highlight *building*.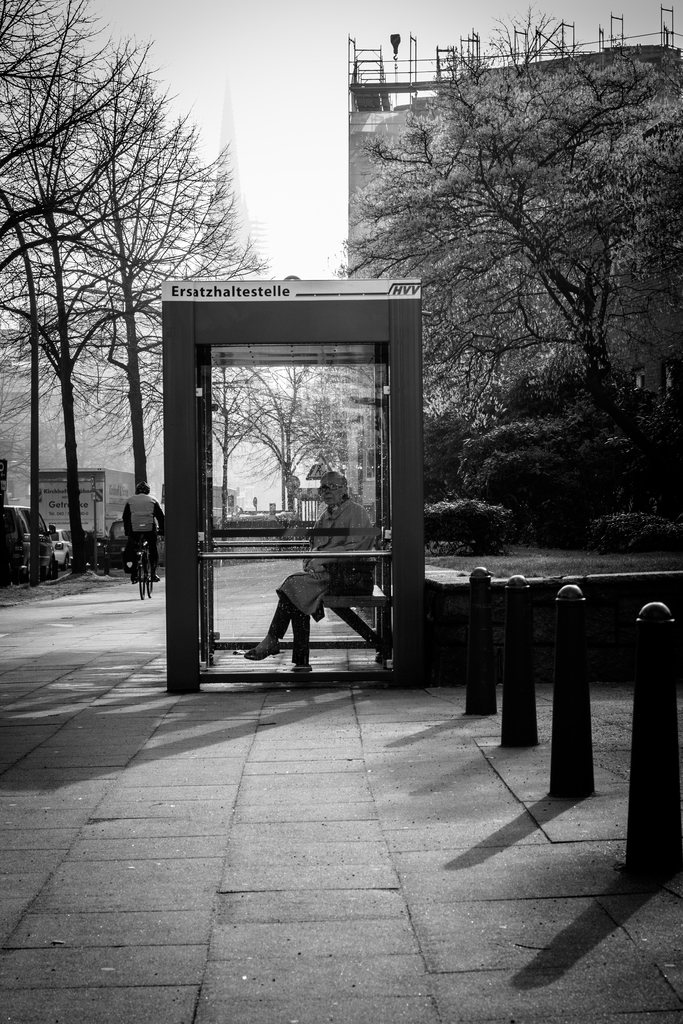
Highlighted region: x1=42 y1=471 x2=134 y2=531.
